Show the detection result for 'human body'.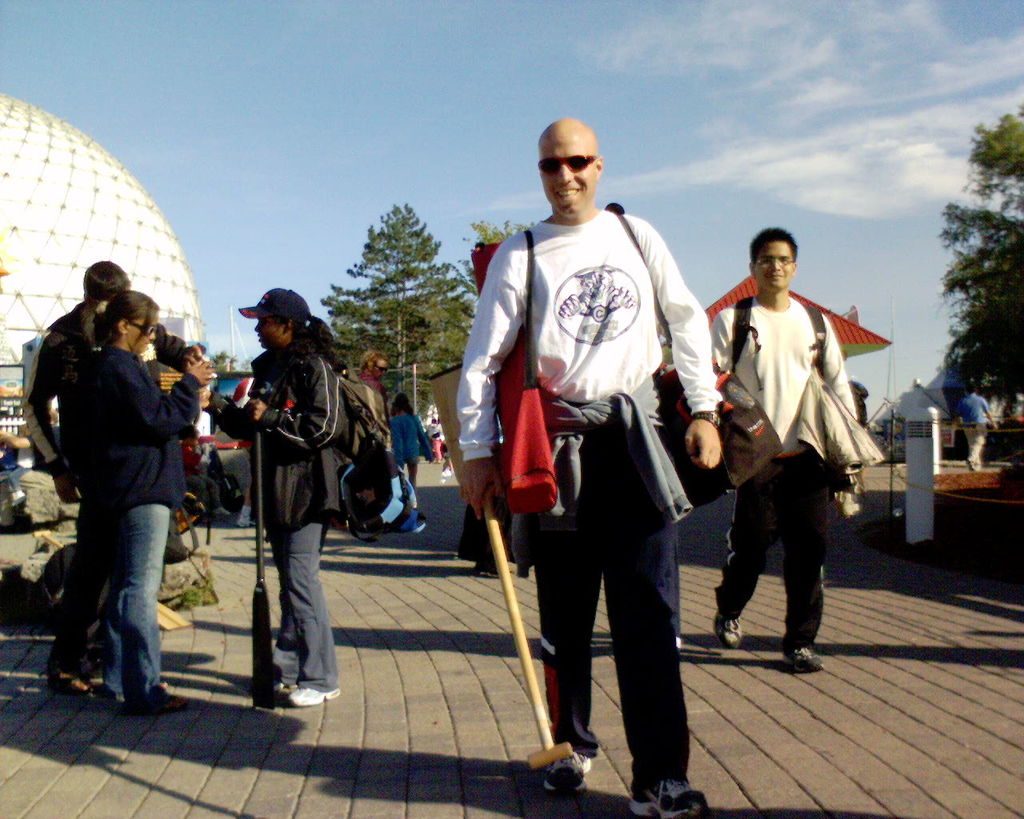
Rect(461, 206, 721, 818).
